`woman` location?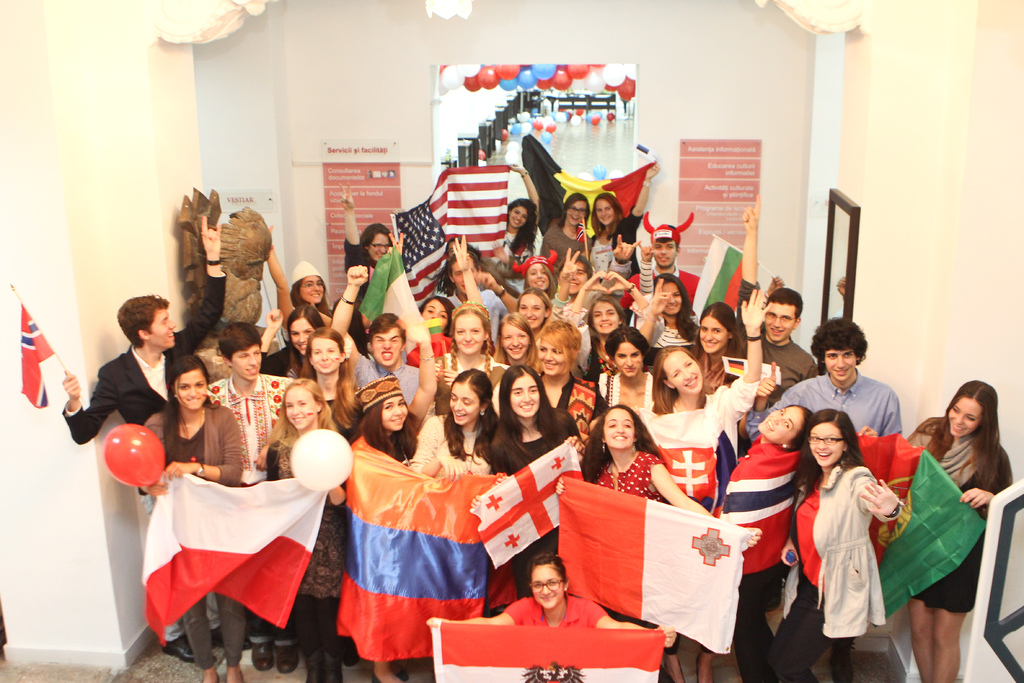
rect(514, 286, 555, 349)
